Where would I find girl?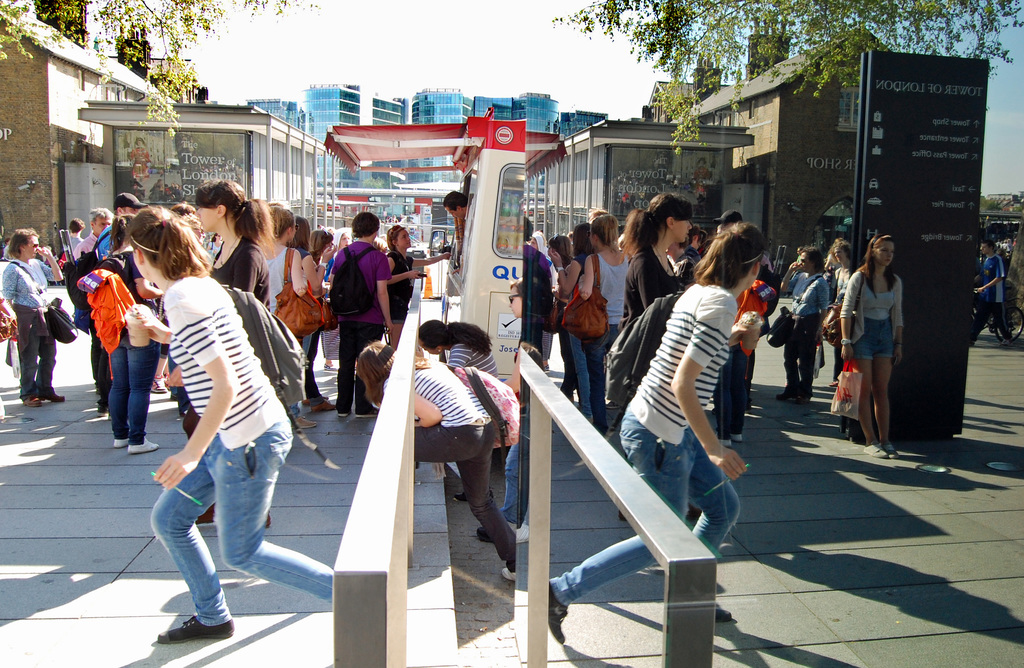
At box=[124, 201, 331, 648].
